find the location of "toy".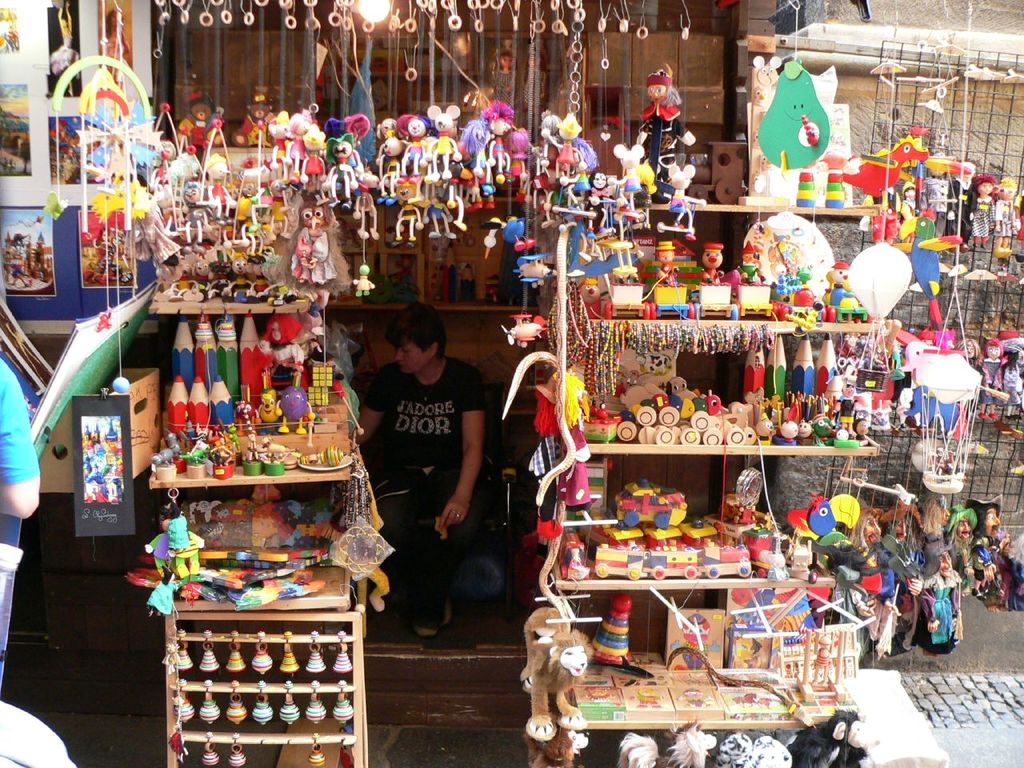
Location: (left=770, top=266, right=826, bottom=326).
